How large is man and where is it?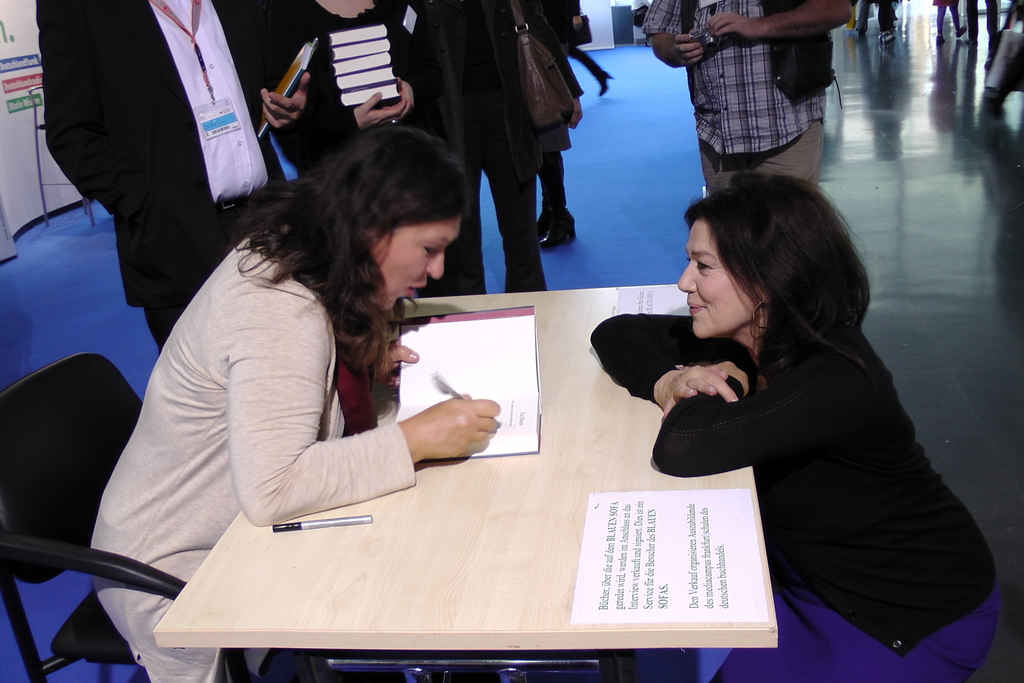
Bounding box: x1=641 y1=0 x2=856 y2=201.
